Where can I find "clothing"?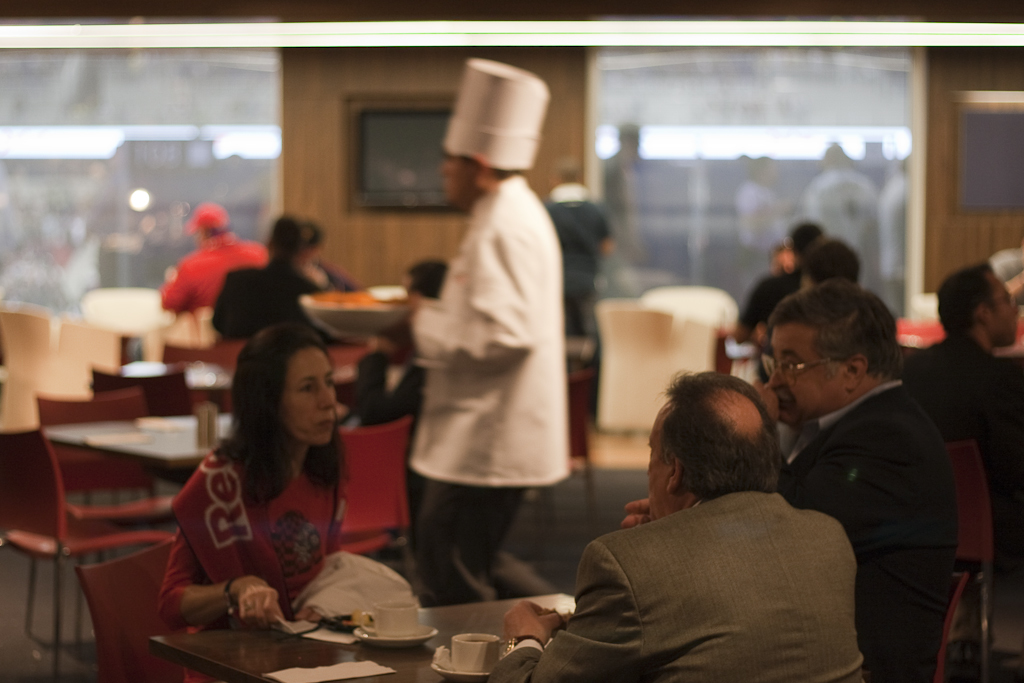
You can find it at <region>543, 179, 612, 346</region>.
